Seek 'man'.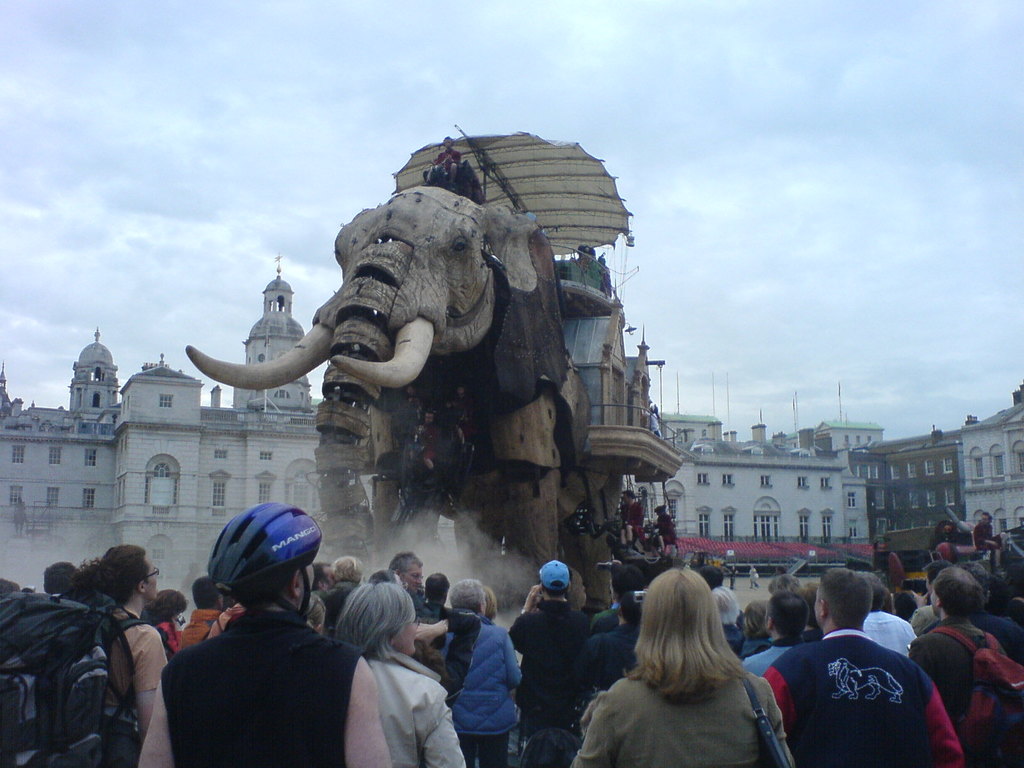
505:559:593:767.
